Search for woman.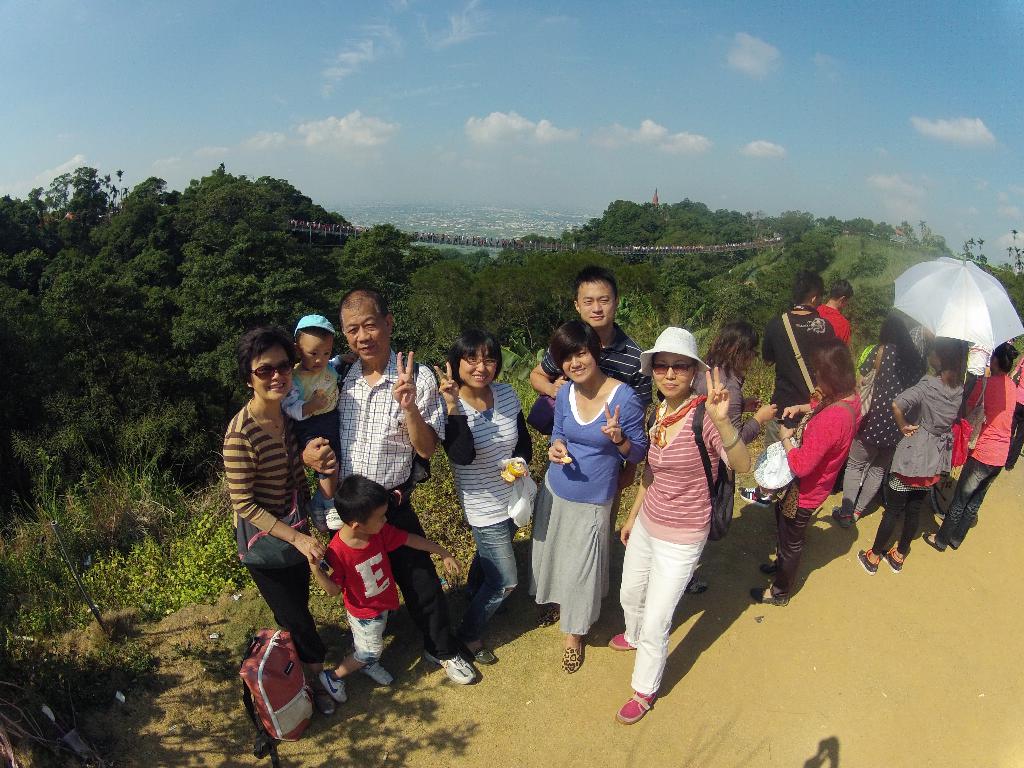
Found at rect(433, 328, 531, 671).
